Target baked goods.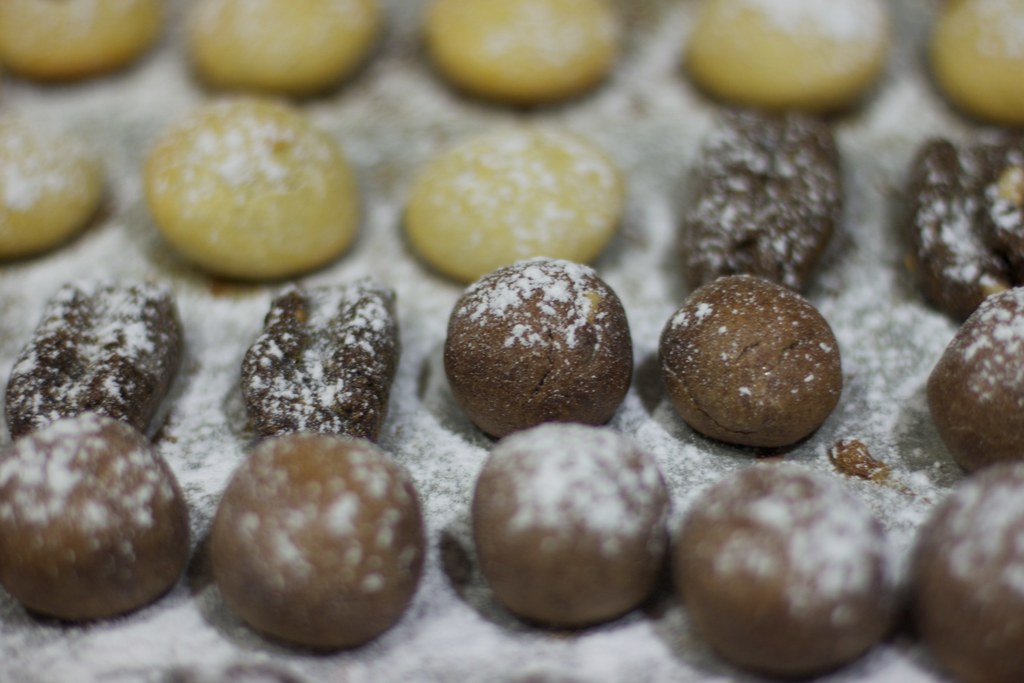
Target region: {"left": 400, "top": 128, "right": 624, "bottom": 283}.
